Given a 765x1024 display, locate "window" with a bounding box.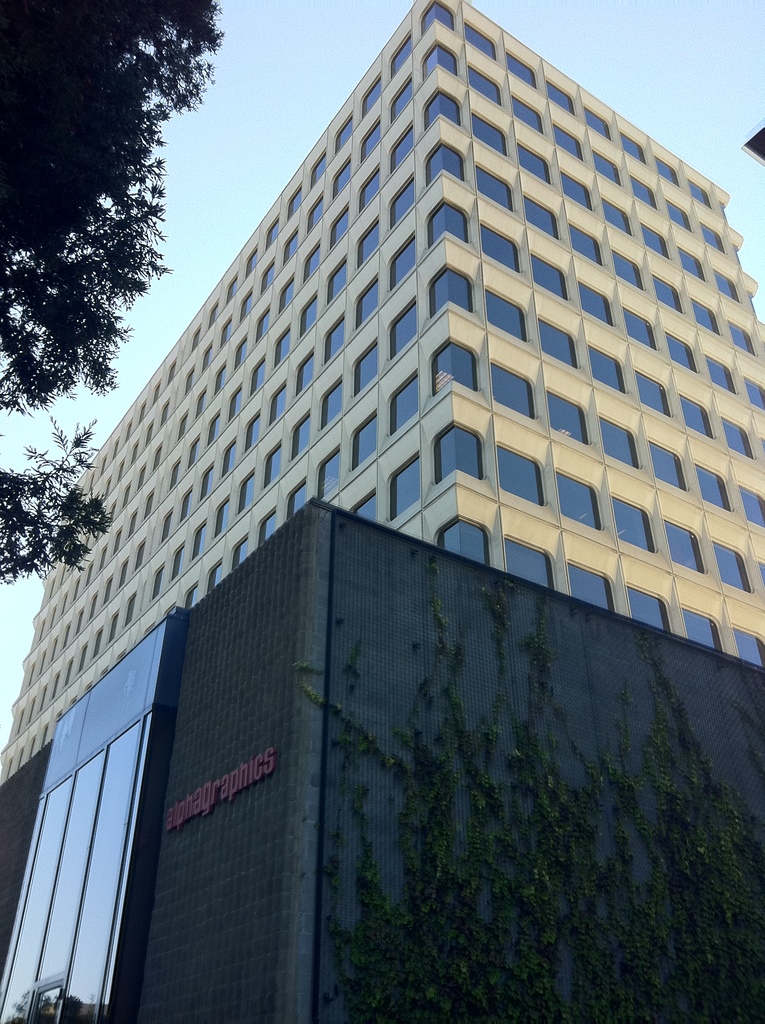
Located: [508, 51, 538, 86].
